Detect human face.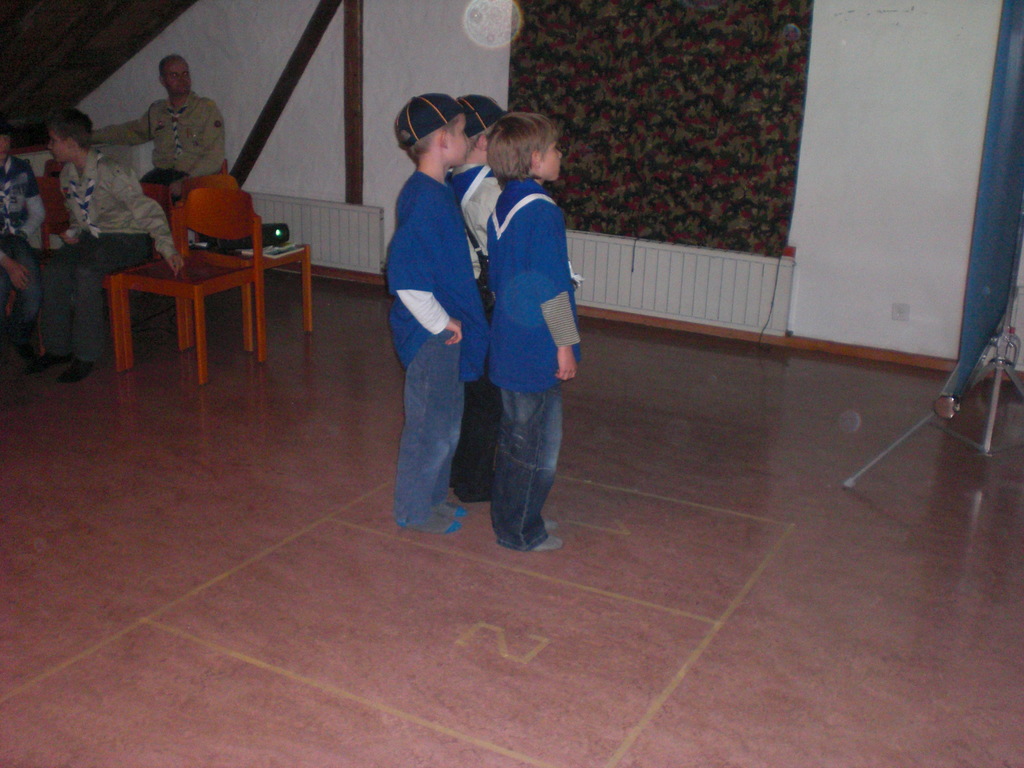
Detected at (left=451, top=113, right=467, bottom=161).
